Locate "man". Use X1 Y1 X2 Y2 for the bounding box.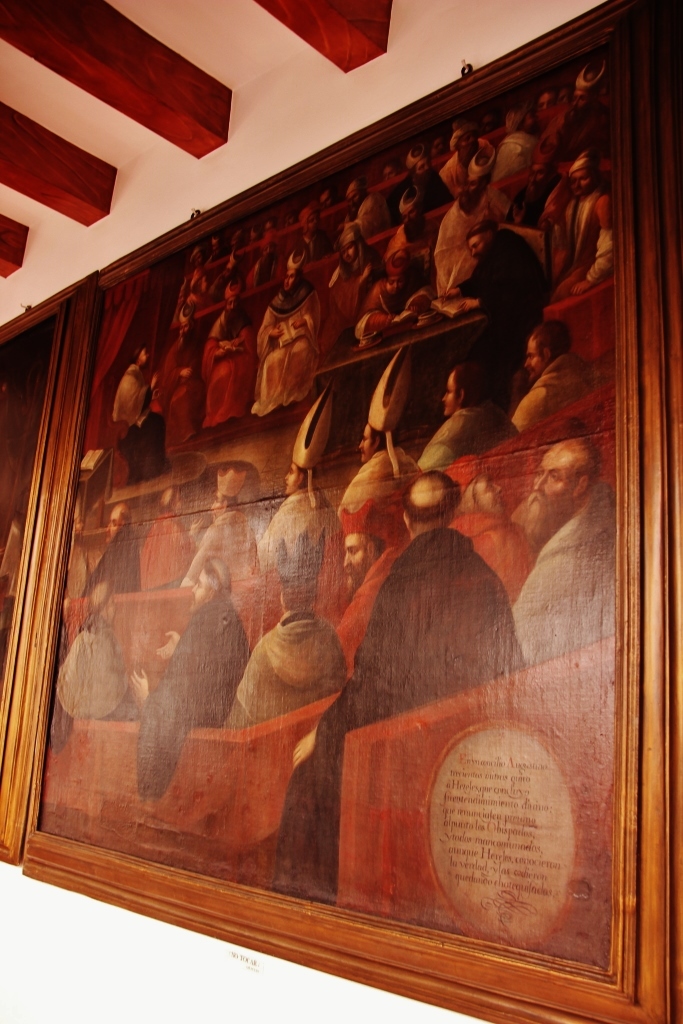
260 219 283 235.
